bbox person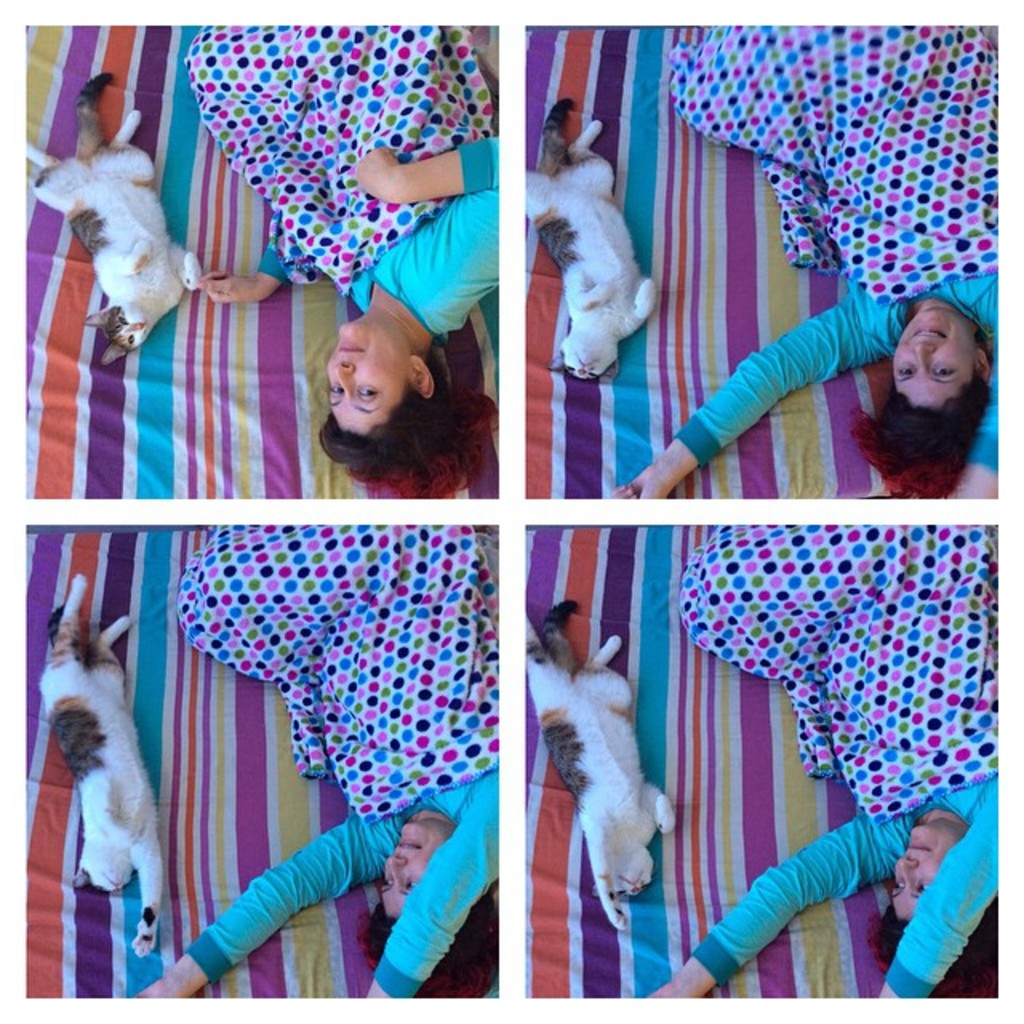
632 517 992 1005
